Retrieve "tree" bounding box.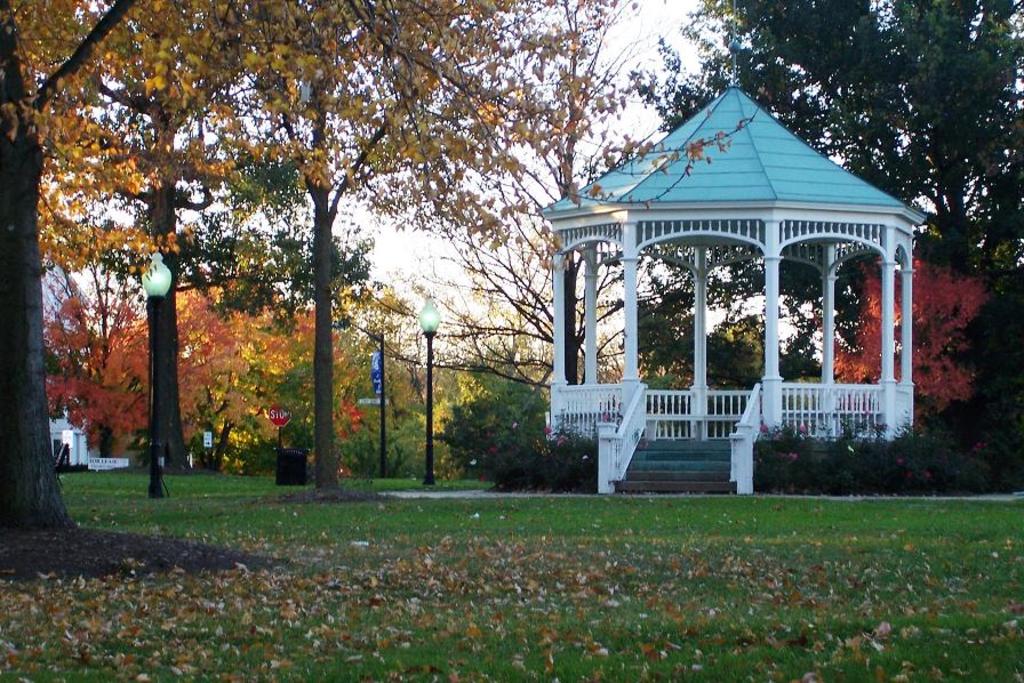
Bounding box: l=455, t=328, r=578, b=487.
